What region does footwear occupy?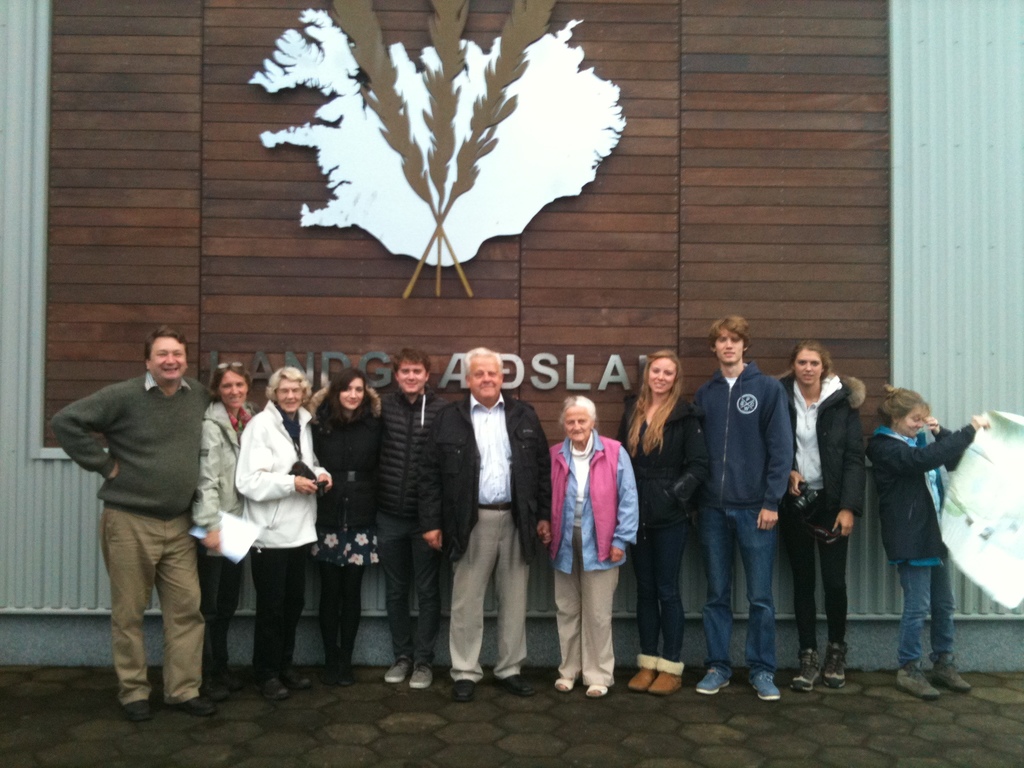
{"left": 895, "top": 667, "right": 940, "bottom": 698}.
